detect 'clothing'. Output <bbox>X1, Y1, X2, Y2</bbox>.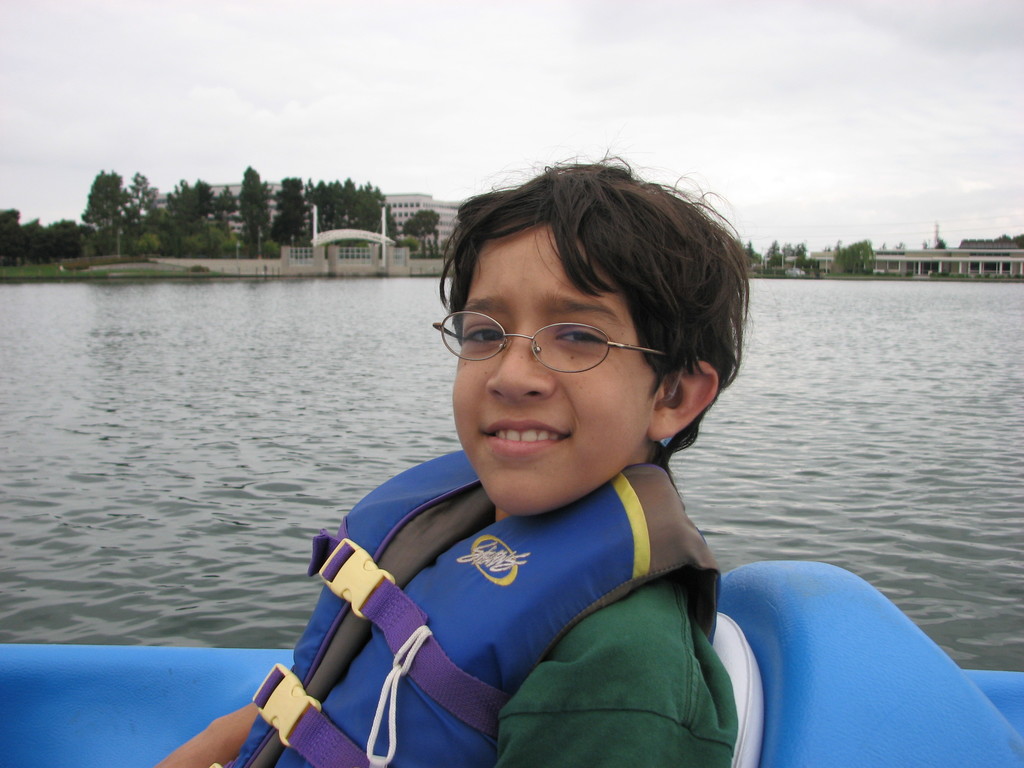
<bbox>243, 419, 830, 762</bbox>.
